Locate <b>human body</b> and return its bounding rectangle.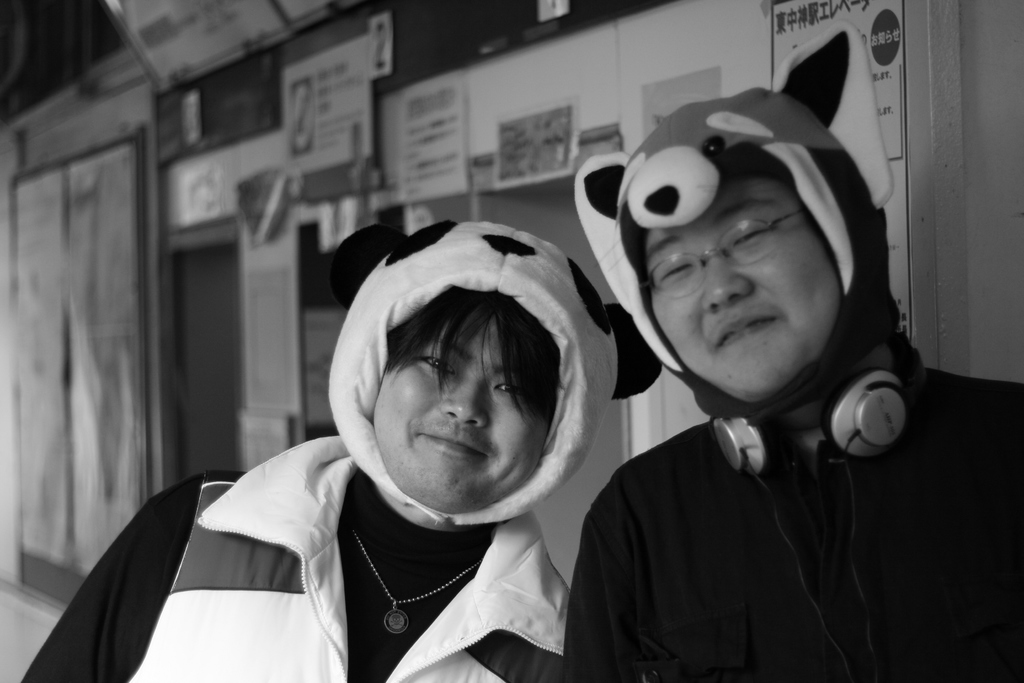
22:215:661:682.
